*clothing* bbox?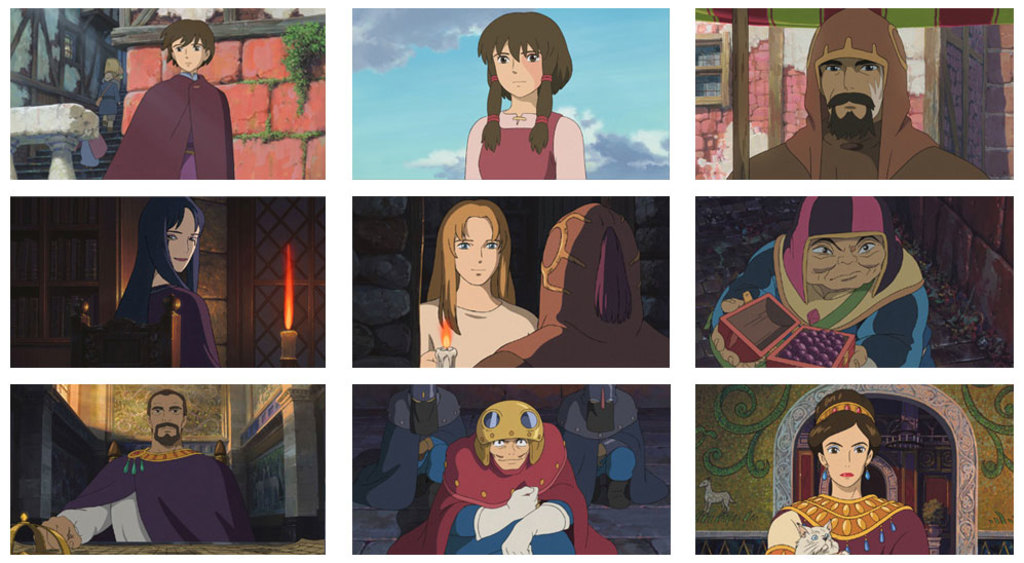
box=[107, 68, 237, 181]
